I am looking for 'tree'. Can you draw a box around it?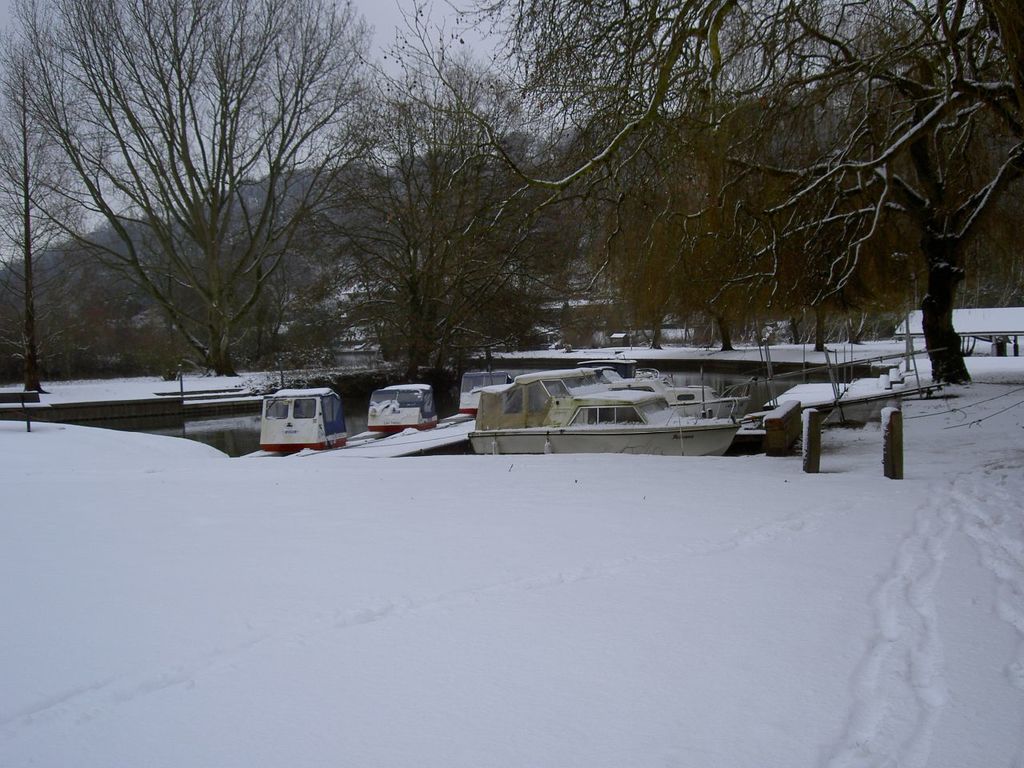
Sure, the bounding box is detection(28, 35, 381, 398).
